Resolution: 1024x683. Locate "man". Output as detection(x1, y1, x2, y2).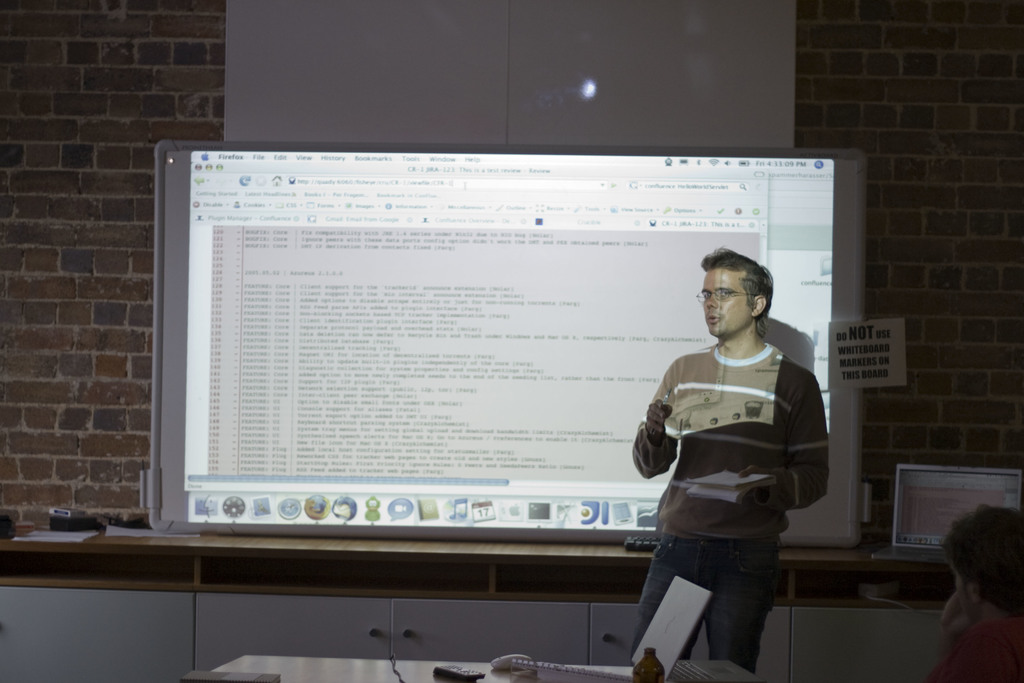
detection(620, 255, 850, 664).
